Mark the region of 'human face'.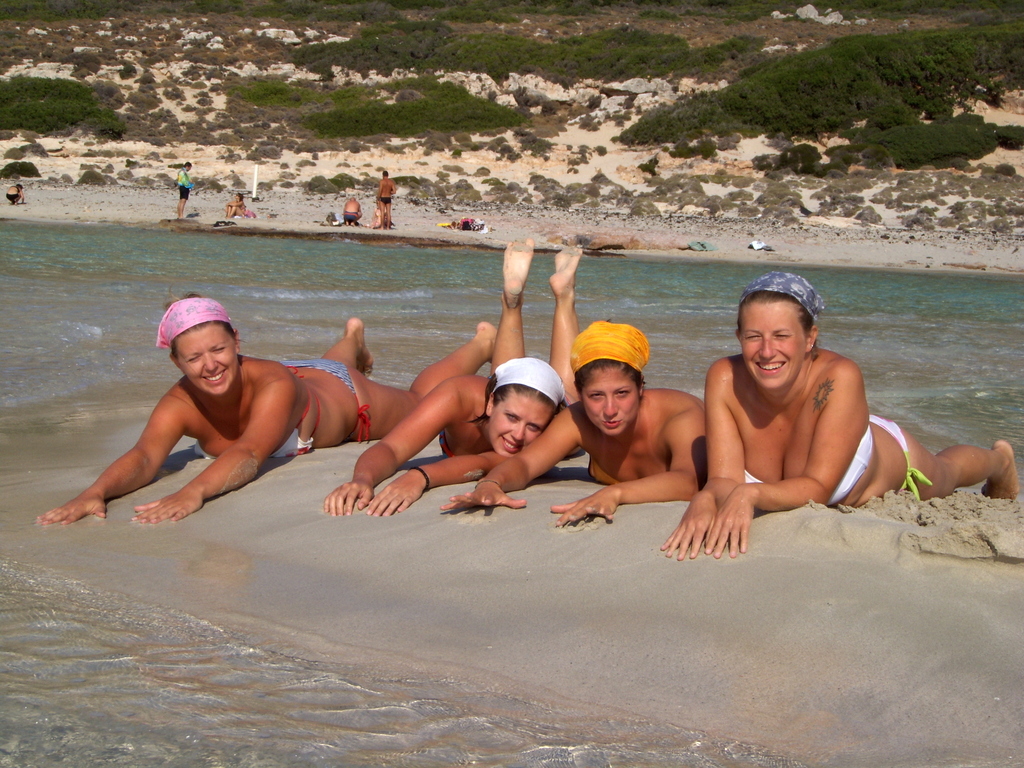
Region: locate(486, 396, 550, 458).
